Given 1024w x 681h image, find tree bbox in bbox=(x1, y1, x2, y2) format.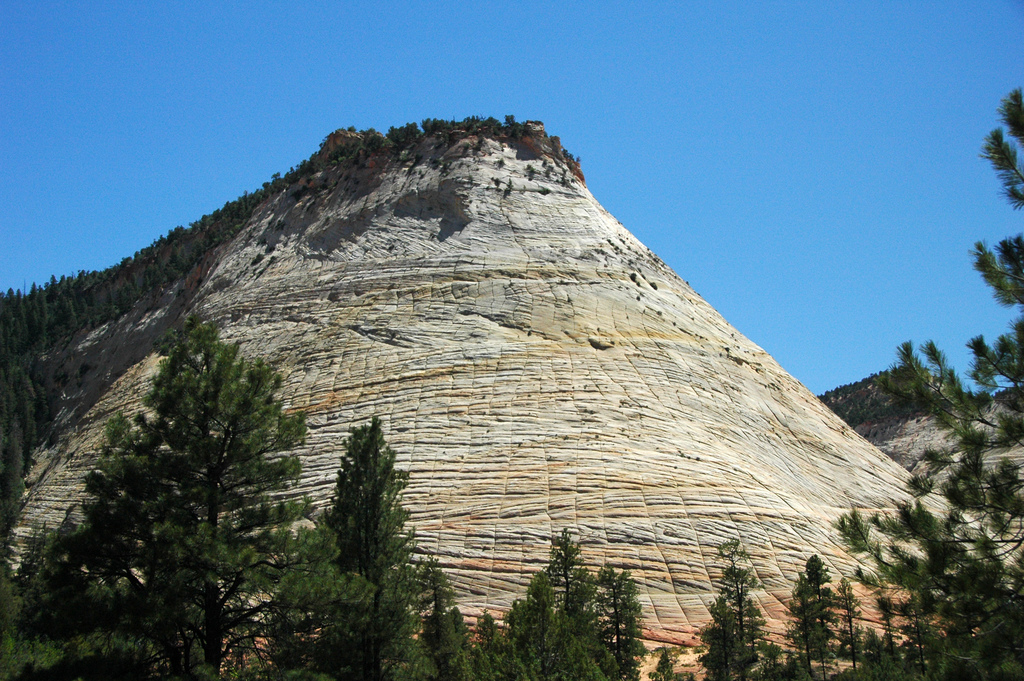
bbox=(45, 295, 324, 652).
